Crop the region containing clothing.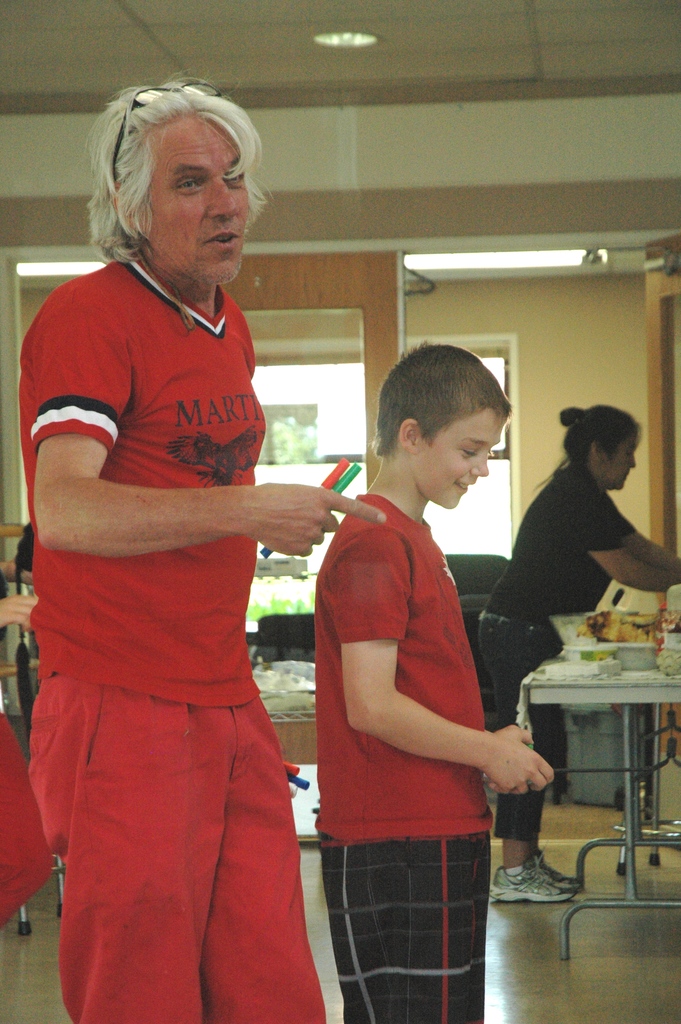
Crop region: bbox=[21, 250, 320, 1023].
